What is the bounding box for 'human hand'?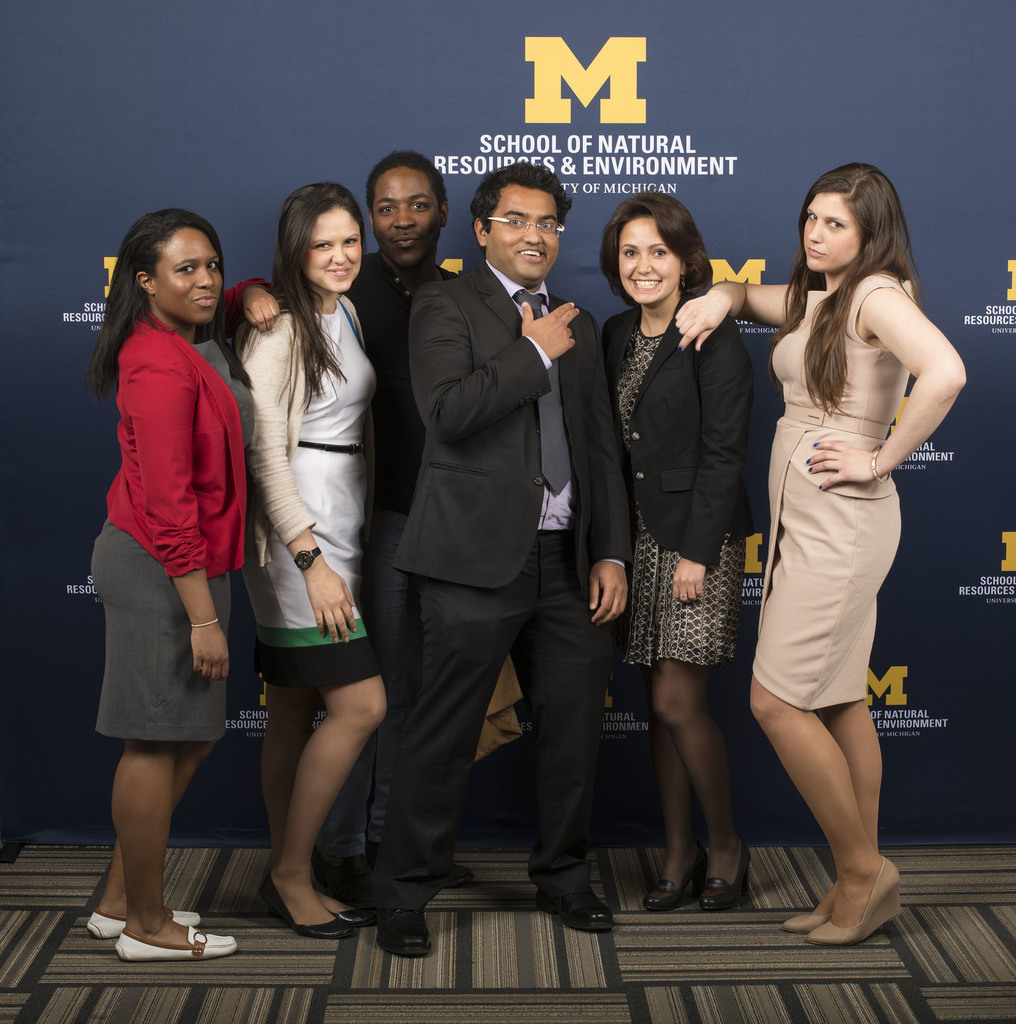
Rect(673, 563, 710, 612).
